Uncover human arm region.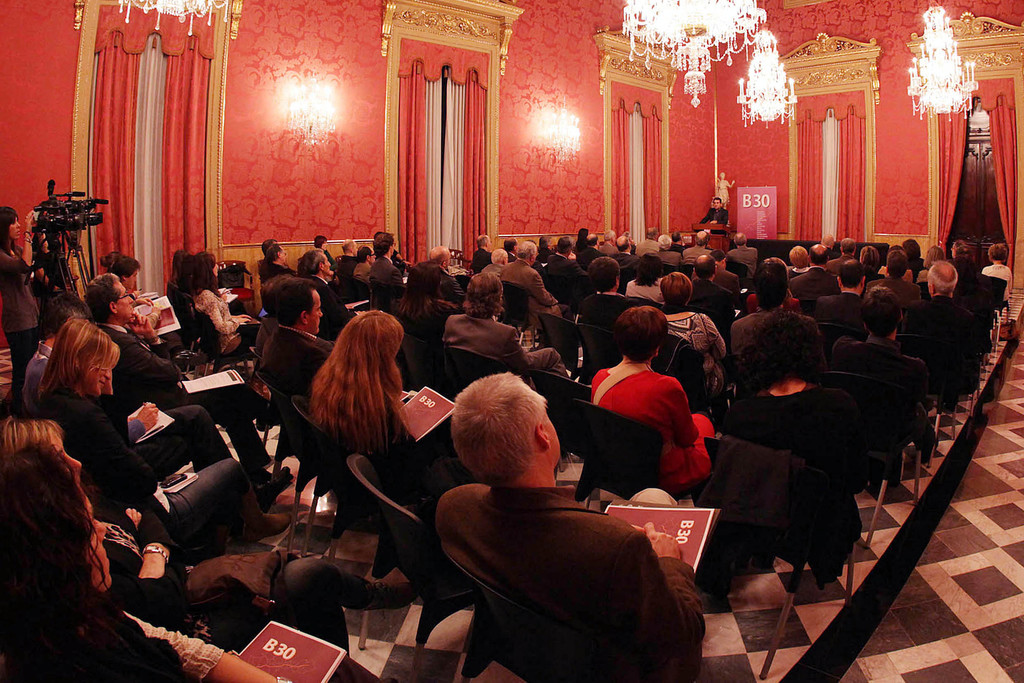
Uncovered: left=531, top=287, right=551, bottom=304.
